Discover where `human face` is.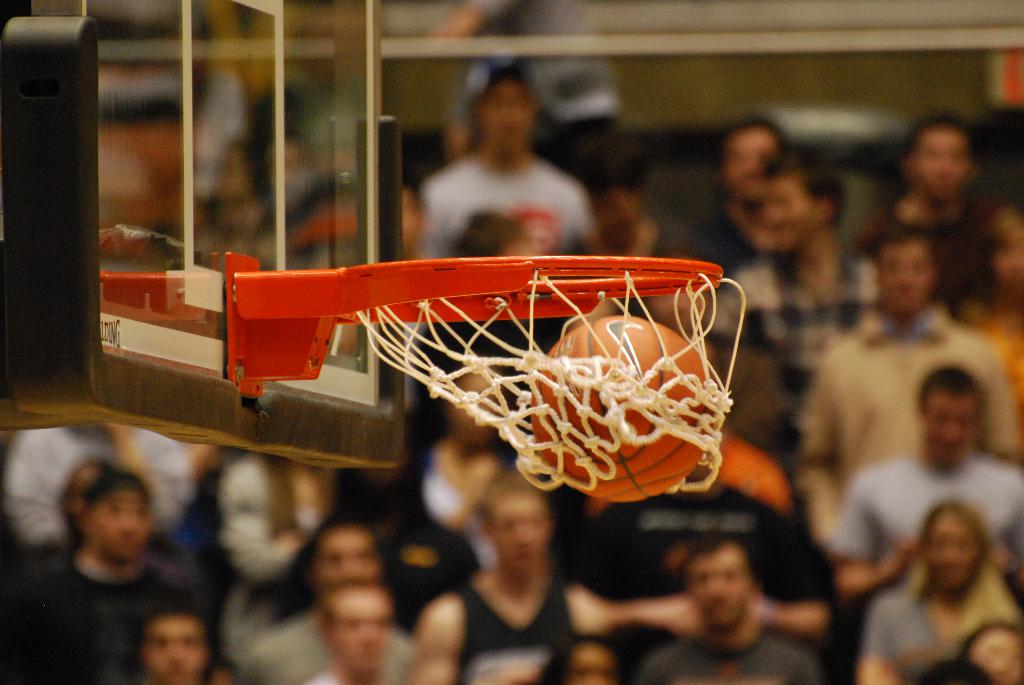
Discovered at rect(143, 614, 206, 684).
